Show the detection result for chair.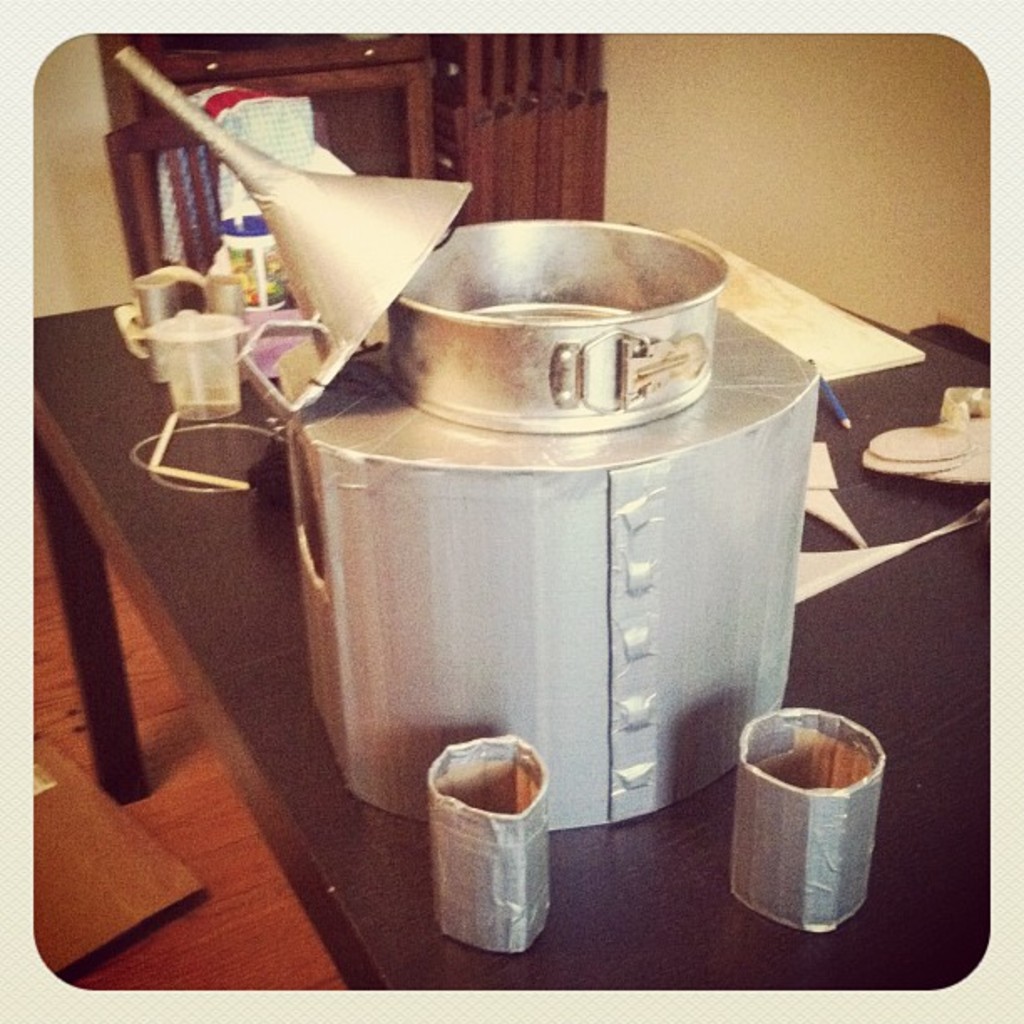
[left=33, top=740, right=216, bottom=987].
